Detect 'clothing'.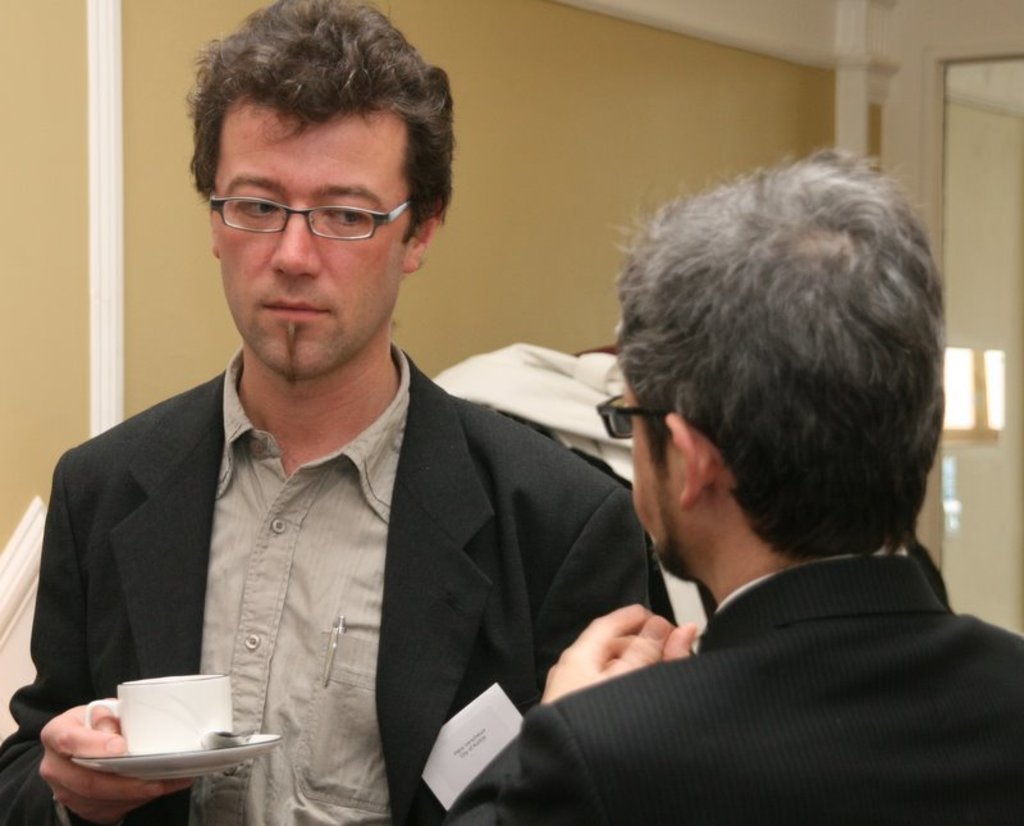
Detected at [47,200,713,825].
